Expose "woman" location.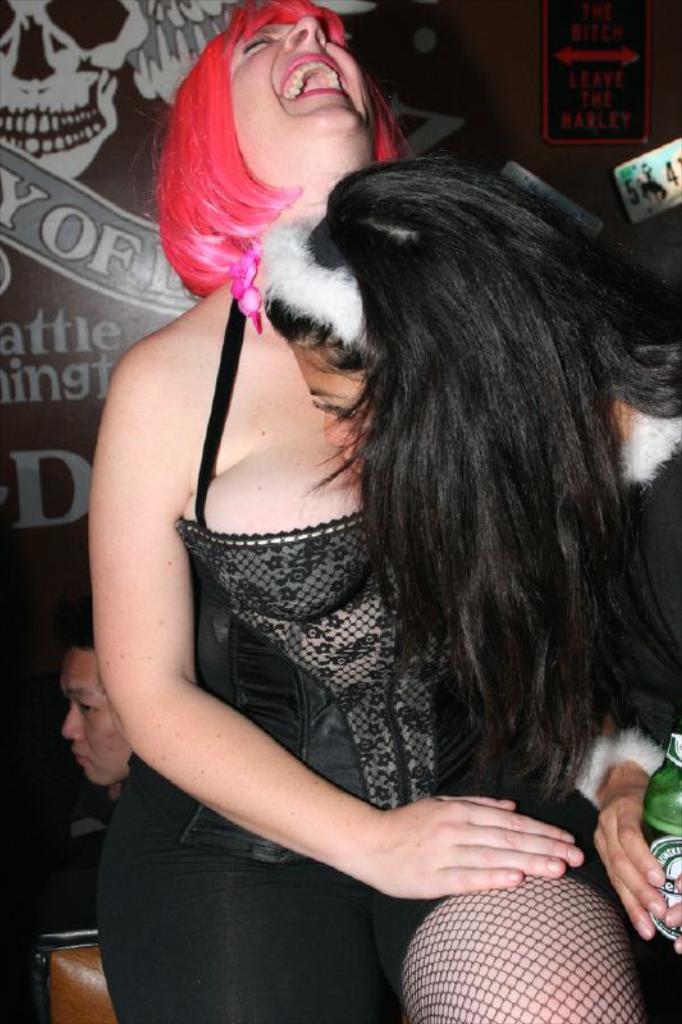
Exposed at 255/155/681/1023.
